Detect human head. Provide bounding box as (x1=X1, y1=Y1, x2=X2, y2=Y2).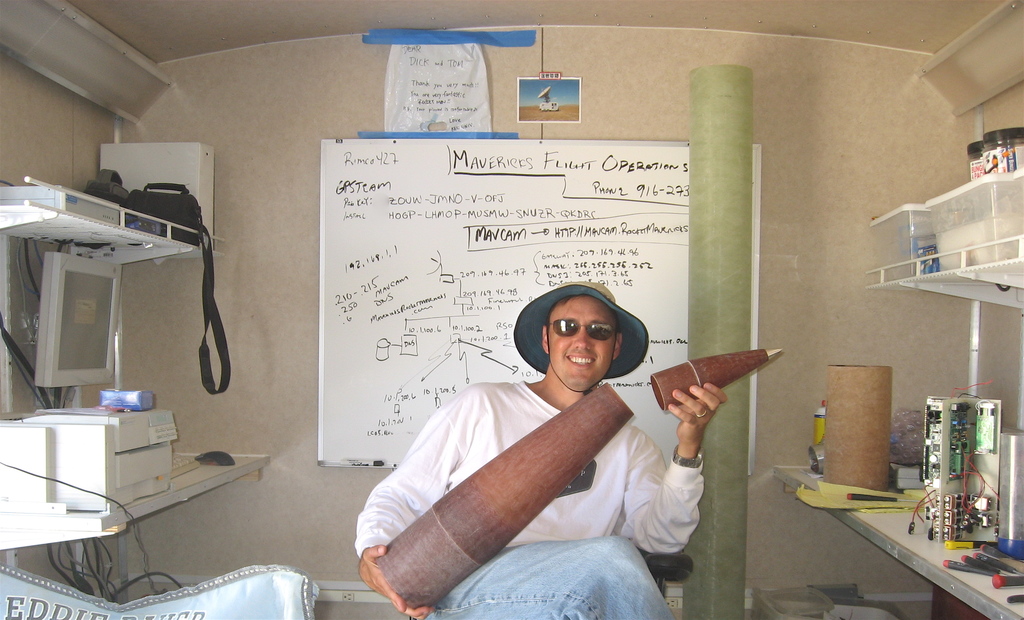
(x1=512, y1=291, x2=623, y2=369).
